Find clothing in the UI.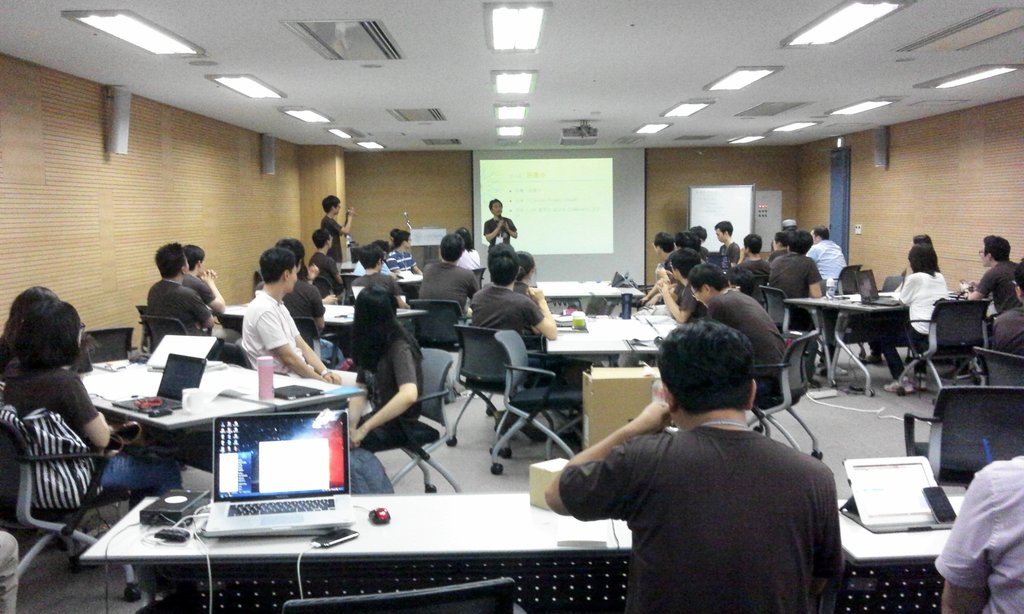
UI element at locate(144, 278, 254, 367).
